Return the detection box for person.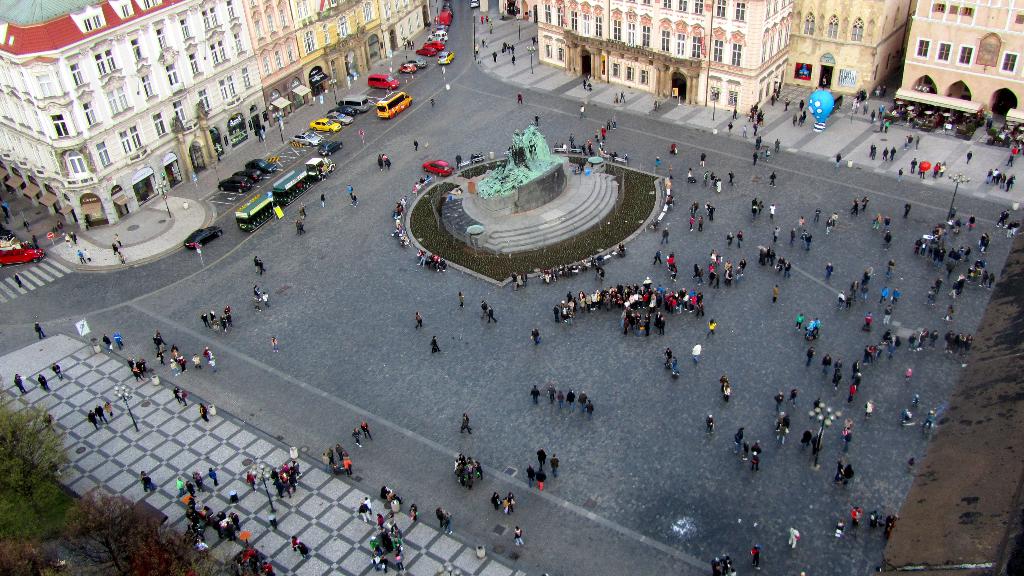
Rect(911, 157, 918, 175).
